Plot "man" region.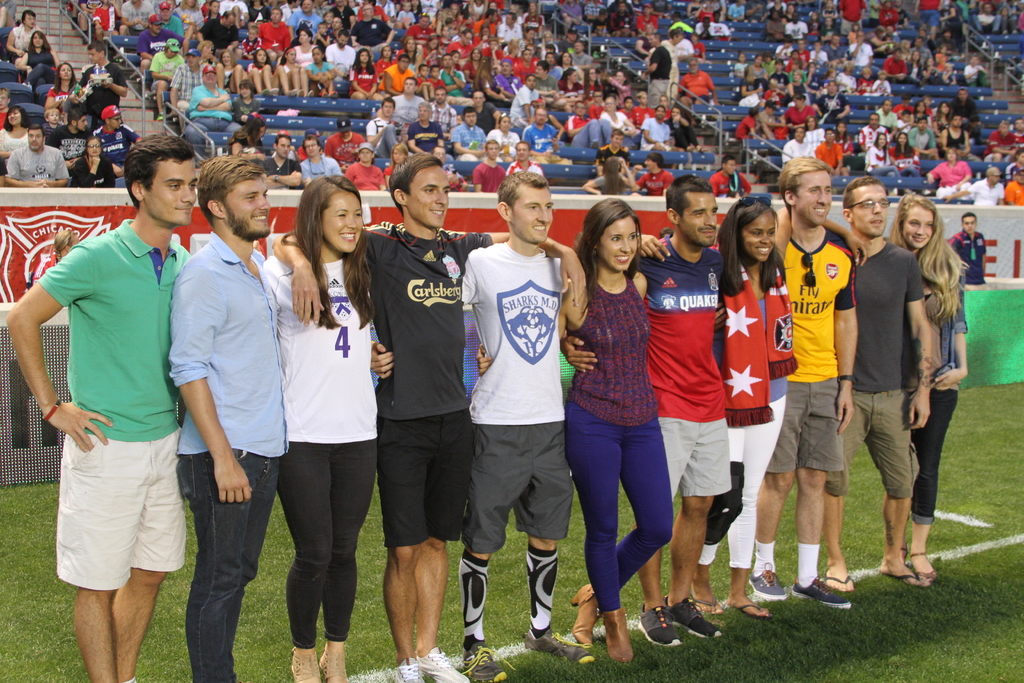
Plotted at box(629, 152, 683, 194).
